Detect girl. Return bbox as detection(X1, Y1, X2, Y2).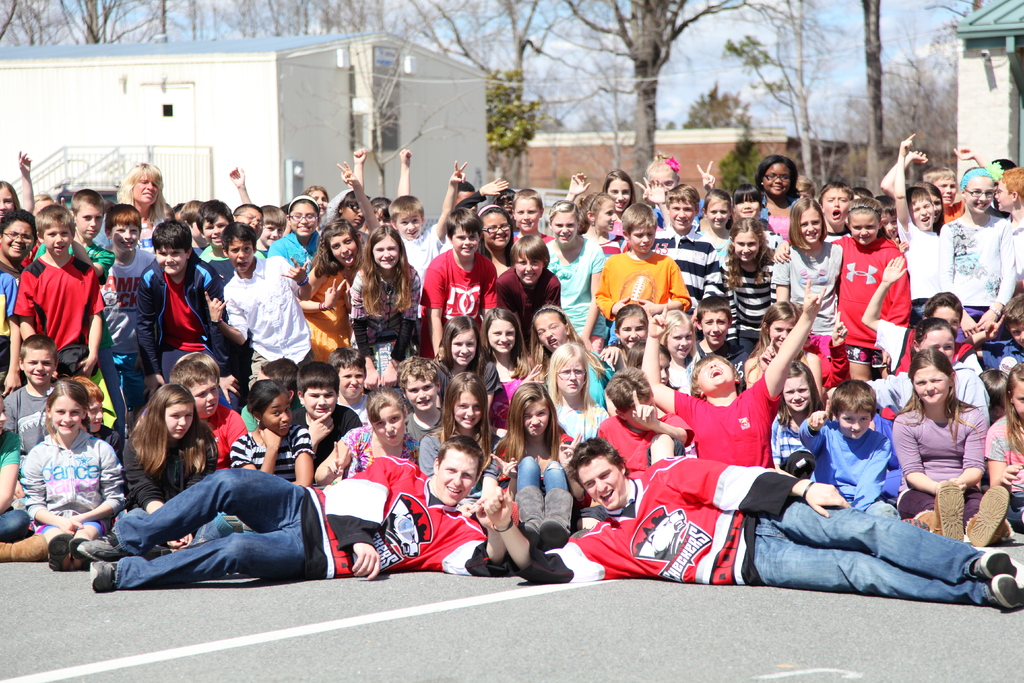
detection(893, 357, 986, 540).
